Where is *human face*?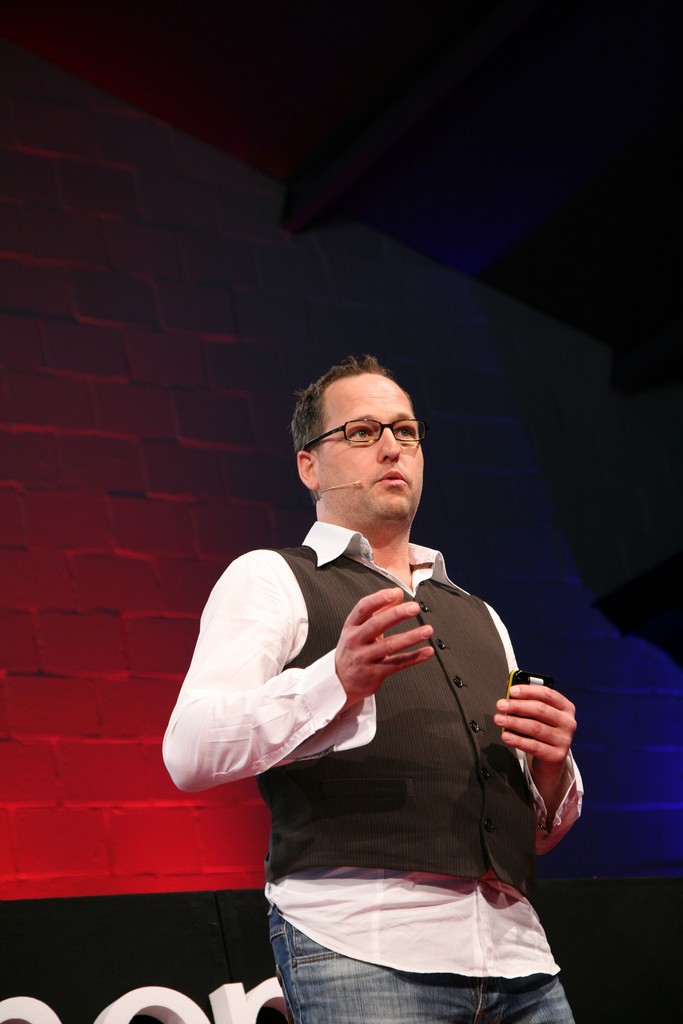
crop(316, 371, 427, 521).
